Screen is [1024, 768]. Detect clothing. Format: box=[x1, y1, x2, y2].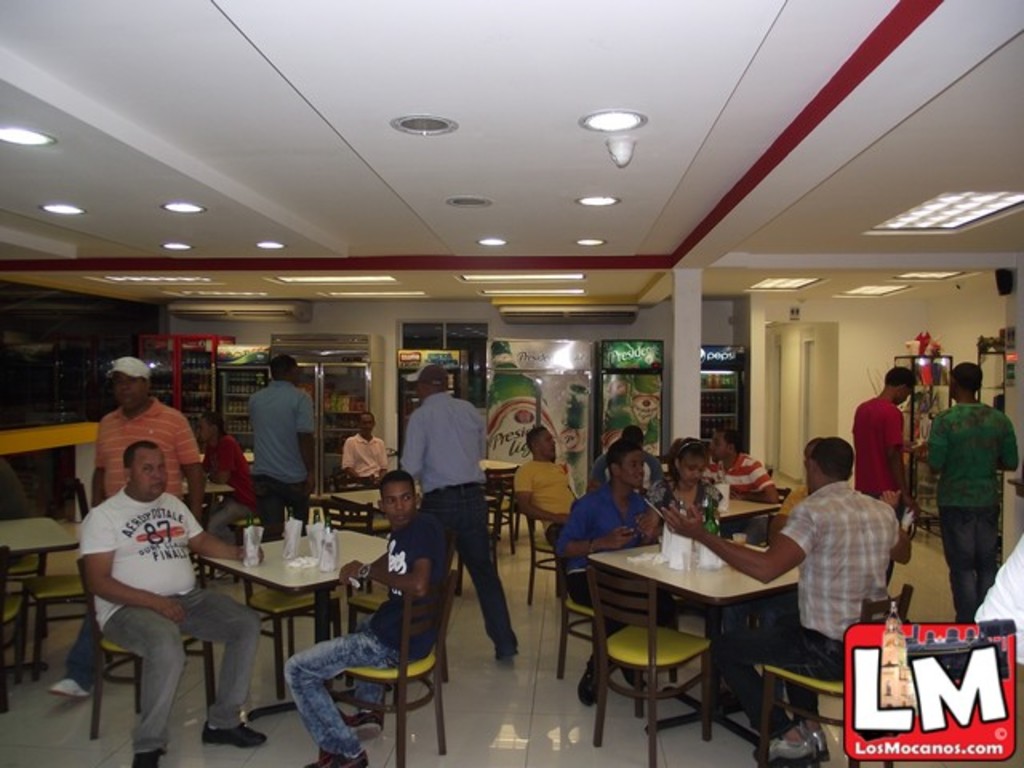
box=[402, 394, 509, 643].
